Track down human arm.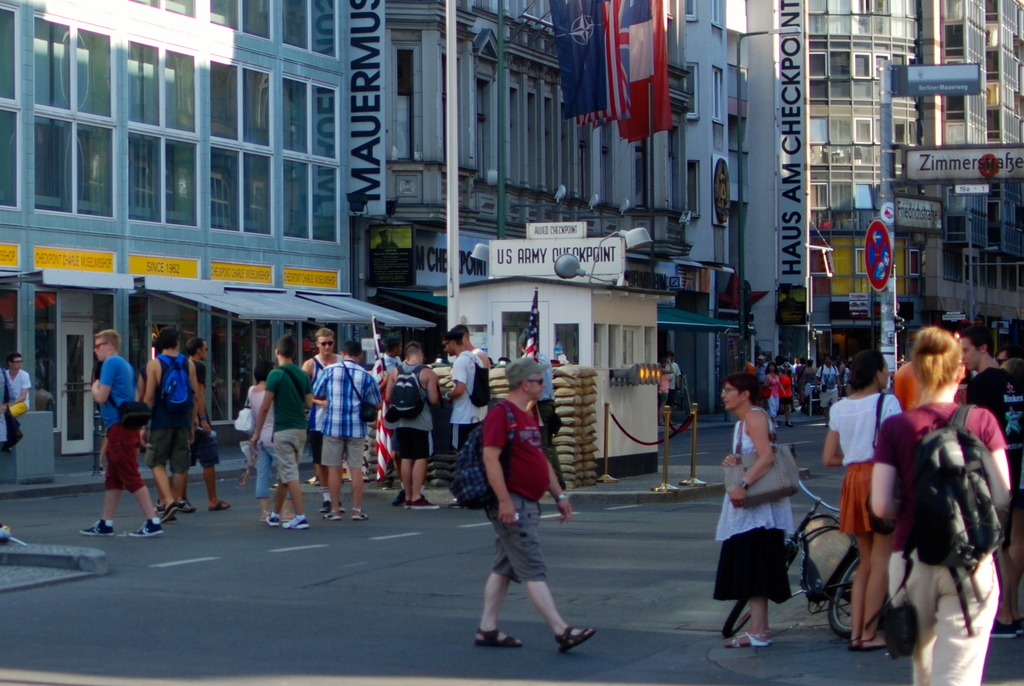
Tracked to BBox(440, 359, 469, 398).
